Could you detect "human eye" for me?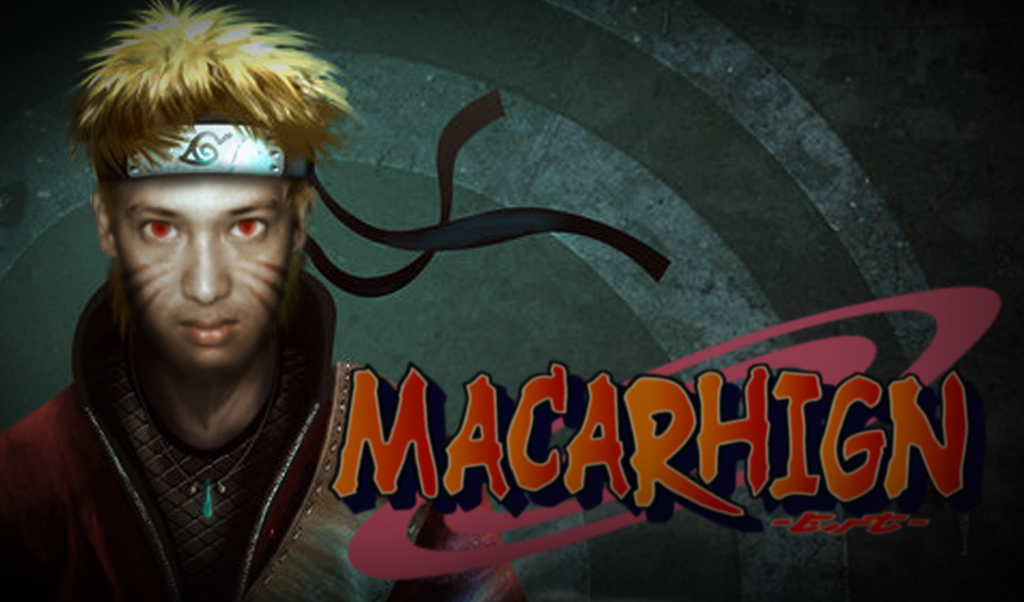
Detection result: 224,209,273,253.
